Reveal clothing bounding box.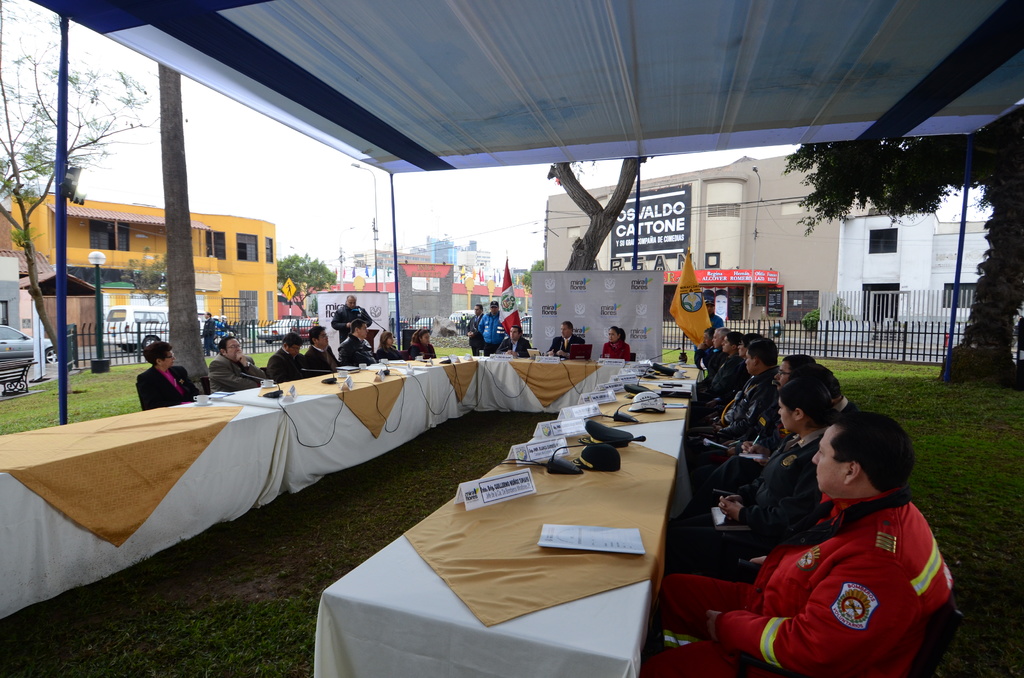
Revealed: locate(691, 366, 778, 428).
